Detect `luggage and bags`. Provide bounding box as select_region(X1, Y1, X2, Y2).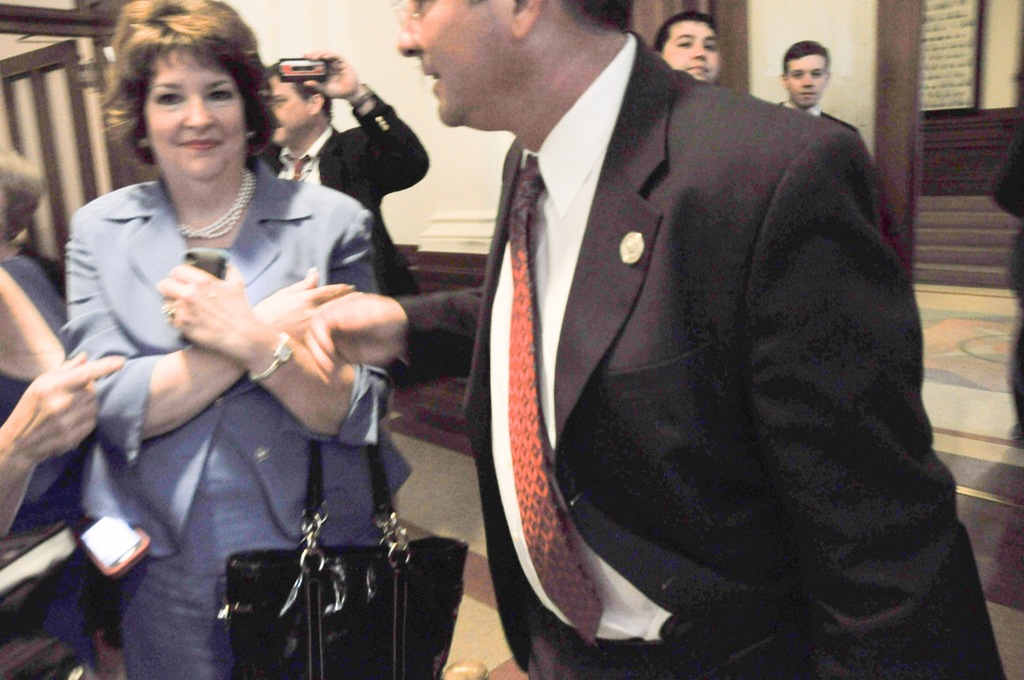
select_region(228, 393, 463, 679).
